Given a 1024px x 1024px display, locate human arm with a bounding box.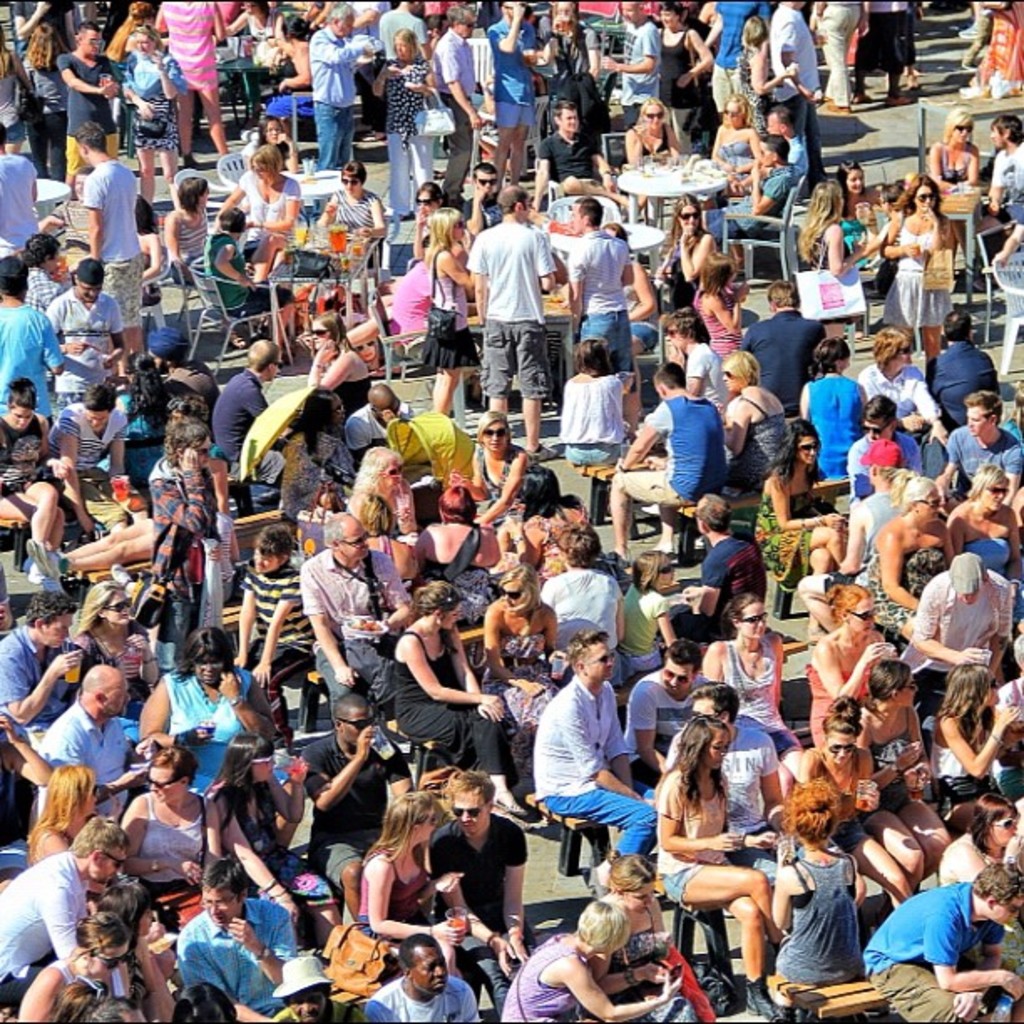
Located: Rect(52, 410, 97, 527).
